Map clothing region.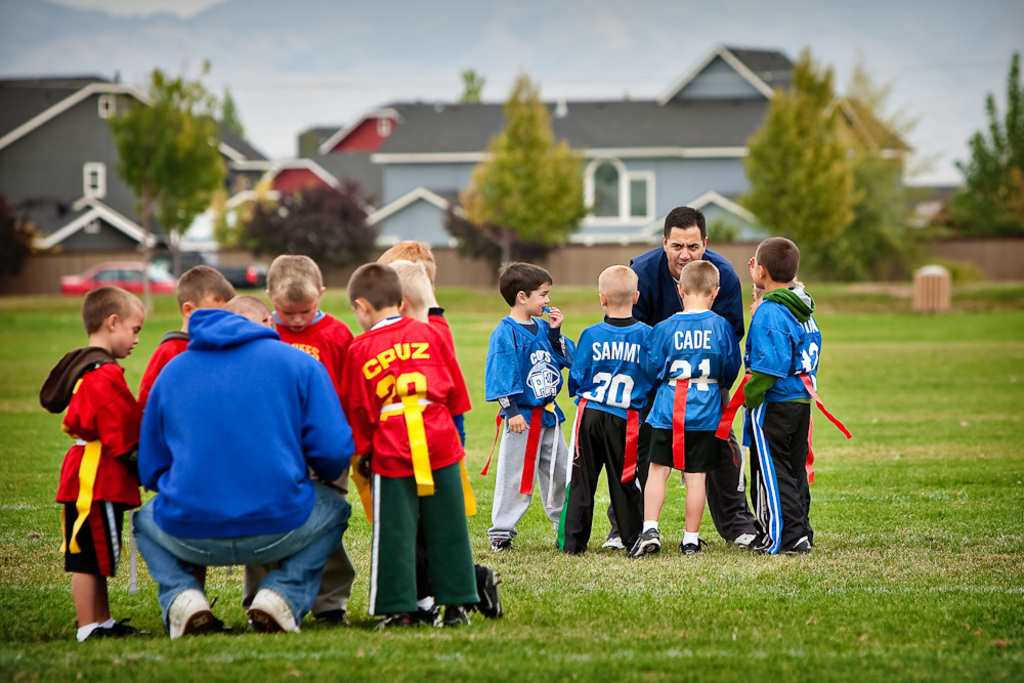
Mapped to locate(39, 343, 132, 571).
